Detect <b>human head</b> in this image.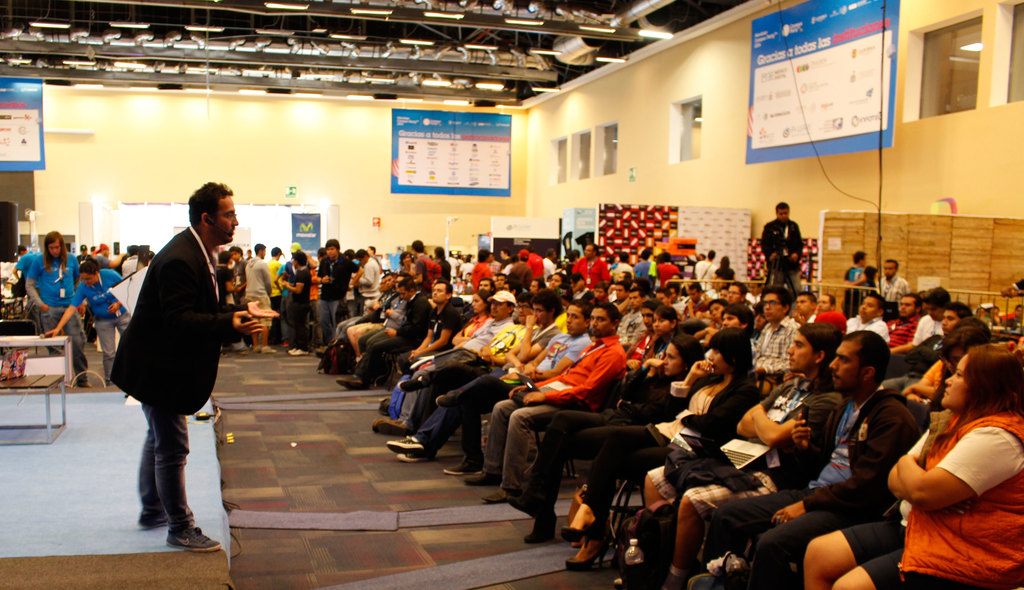
Detection: <region>814, 292, 836, 312</region>.
